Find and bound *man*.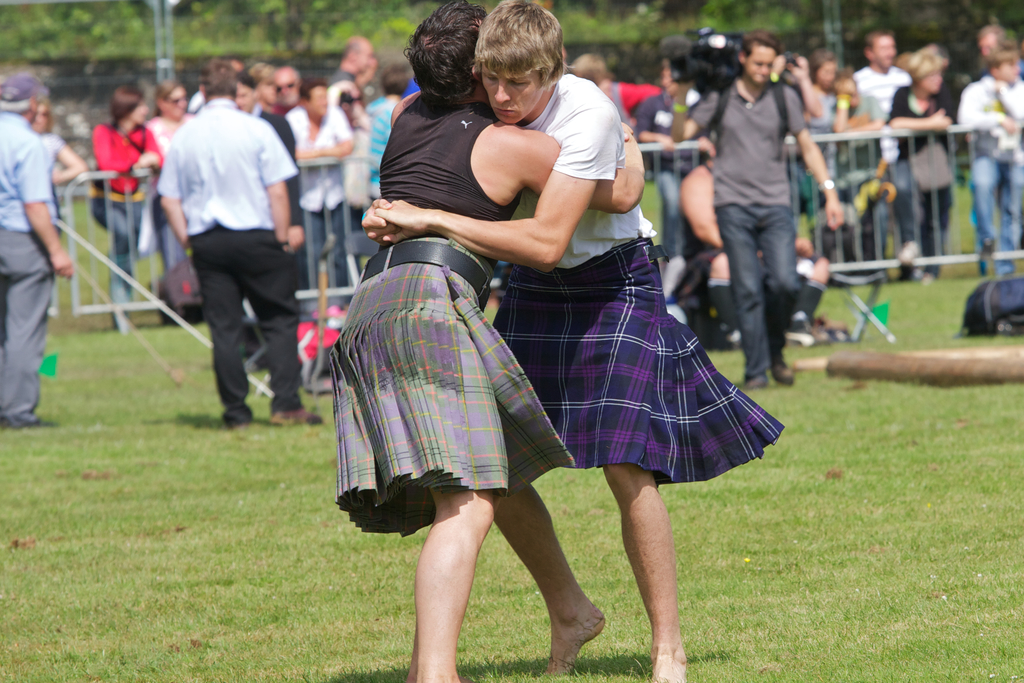
Bound: region(667, 28, 843, 391).
